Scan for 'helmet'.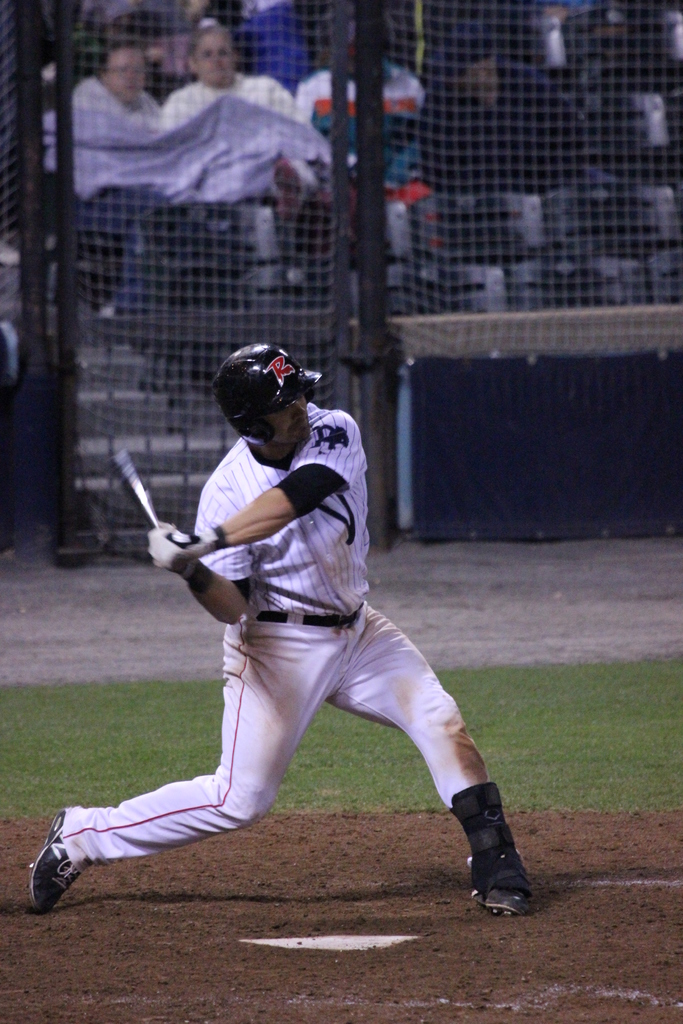
Scan result: left=212, top=342, right=318, bottom=453.
